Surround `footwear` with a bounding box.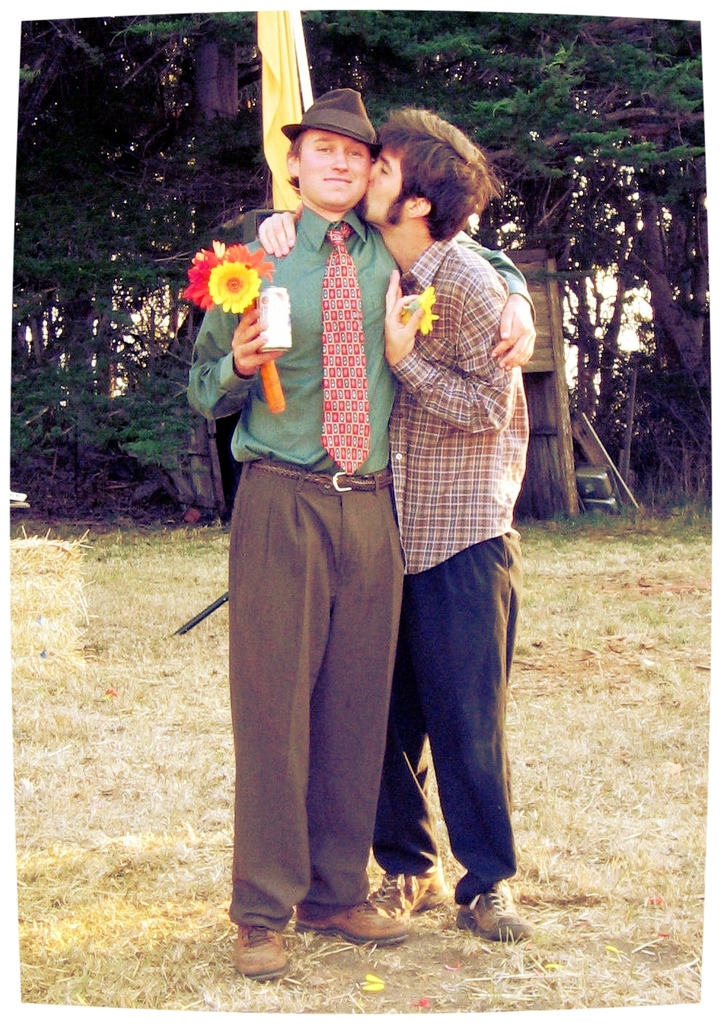
left=230, top=926, right=297, bottom=990.
